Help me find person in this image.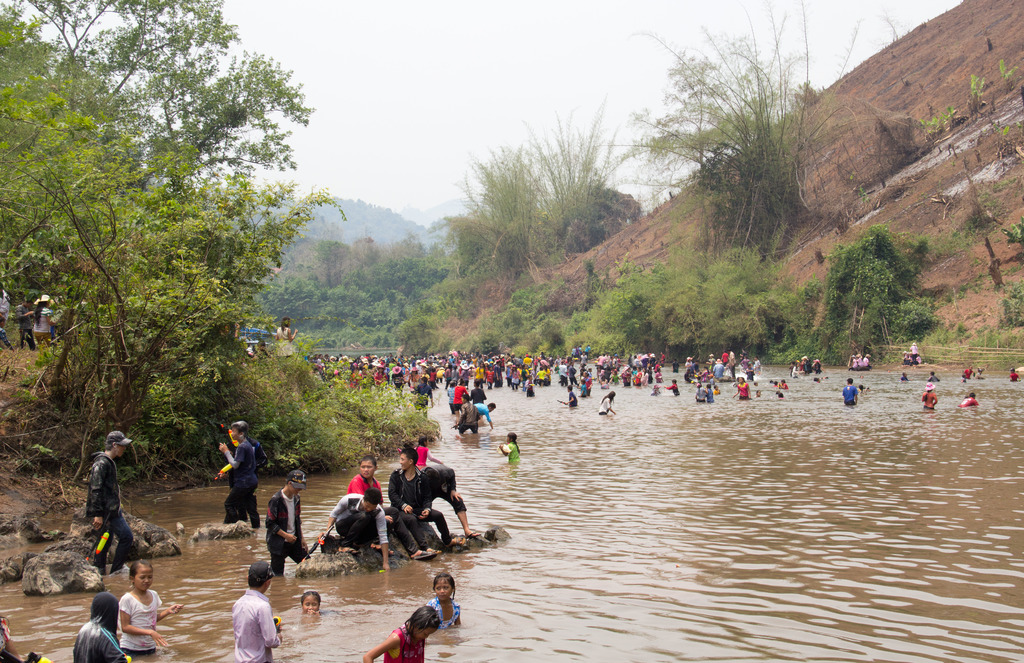
Found it: rect(706, 381, 714, 401).
